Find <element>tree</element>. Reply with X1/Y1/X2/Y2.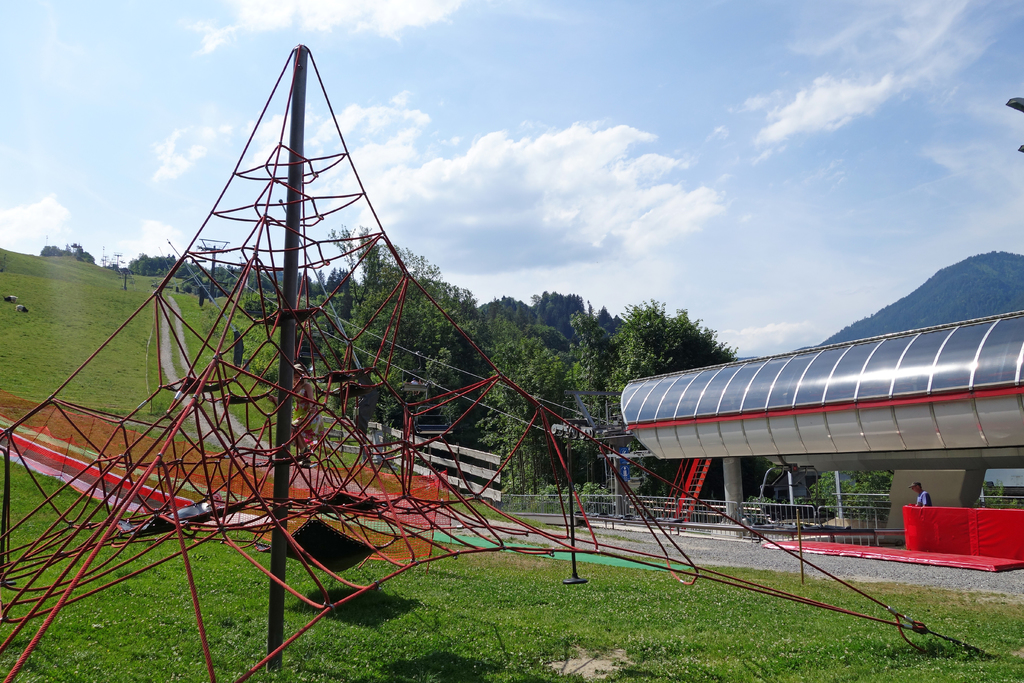
474/333/579/493.
